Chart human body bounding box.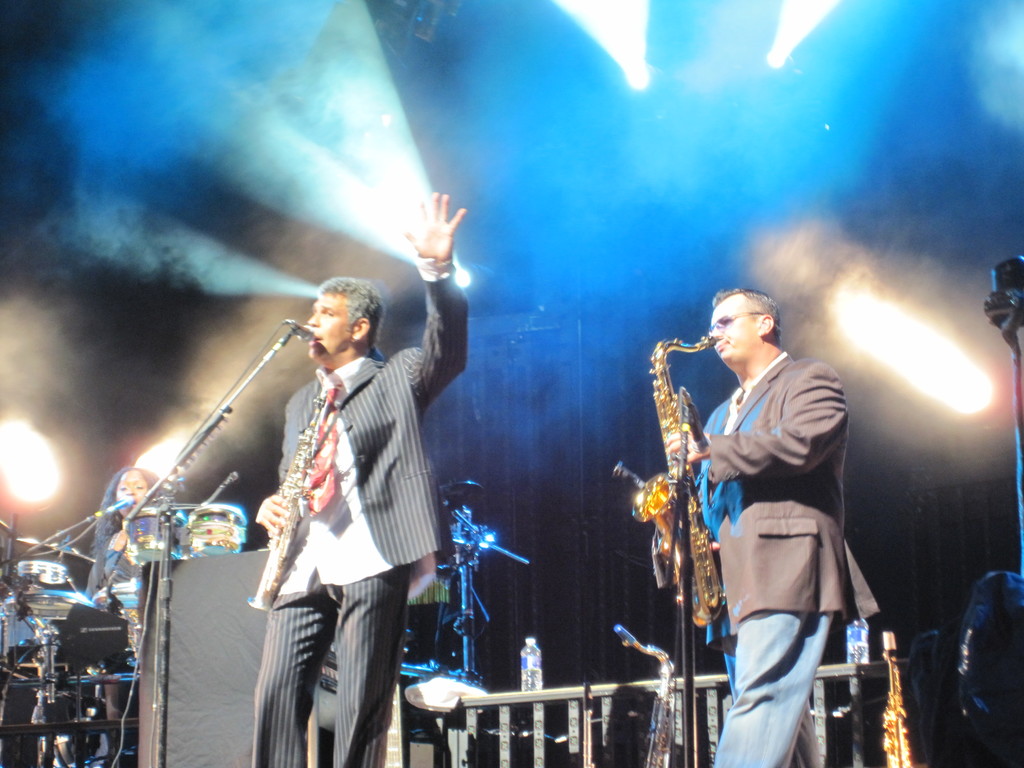
Charted: bbox=[243, 186, 468, 762].
